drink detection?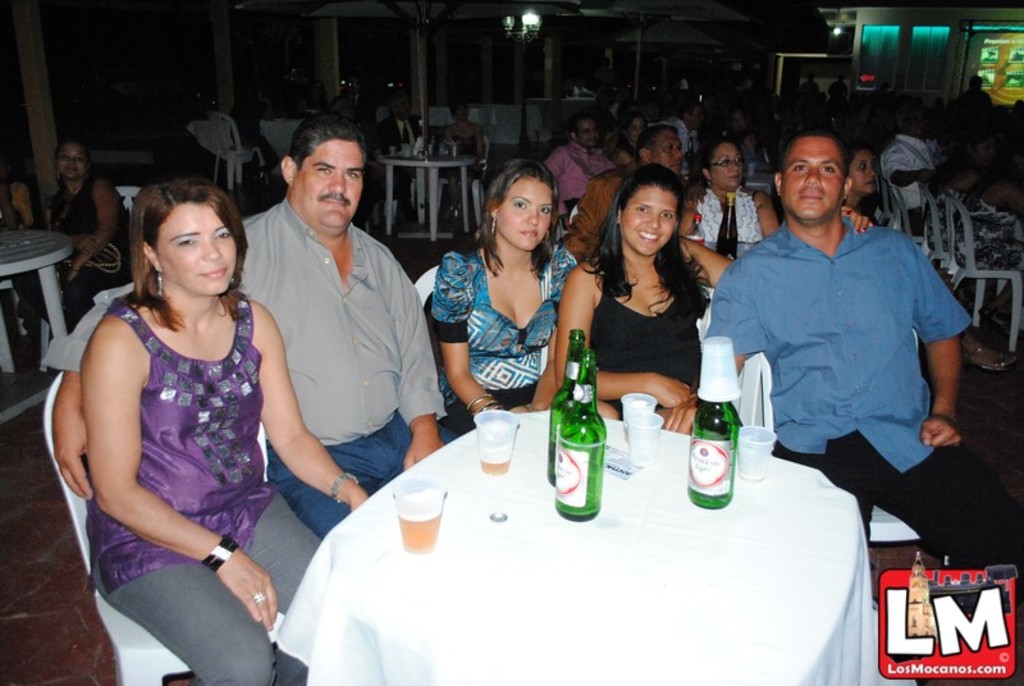
[x1=483, y1=459, x2=515, y2=476]
